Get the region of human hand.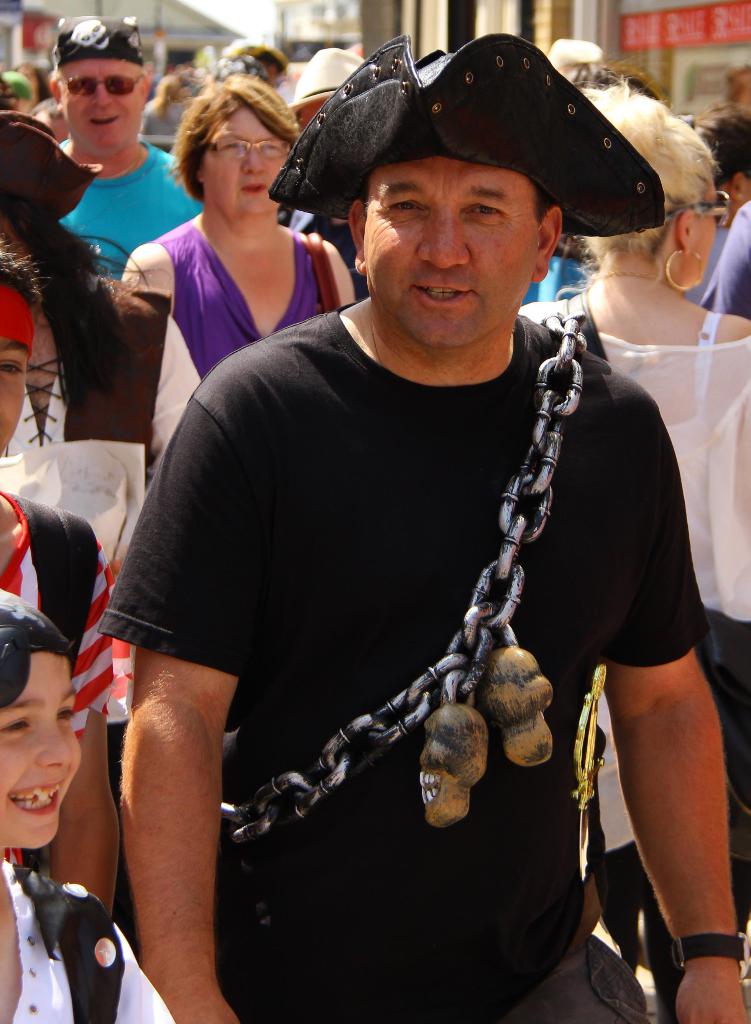
[165,993,238,1023].
